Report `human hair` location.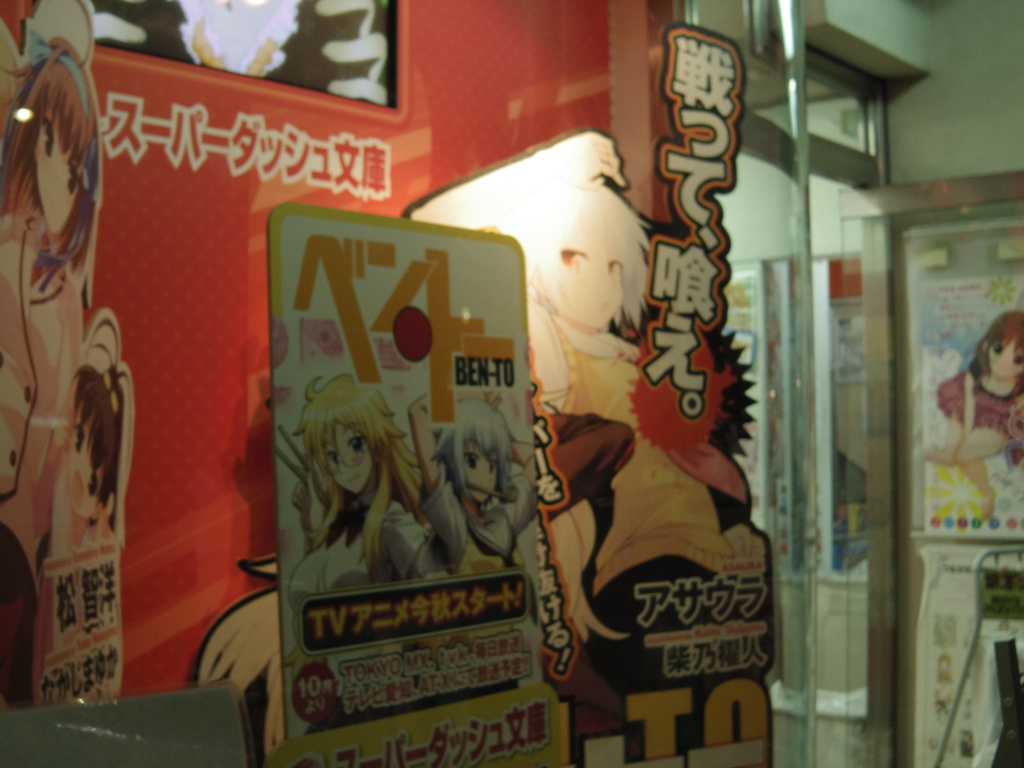
Report: detection(429, 397, 520, 506).
